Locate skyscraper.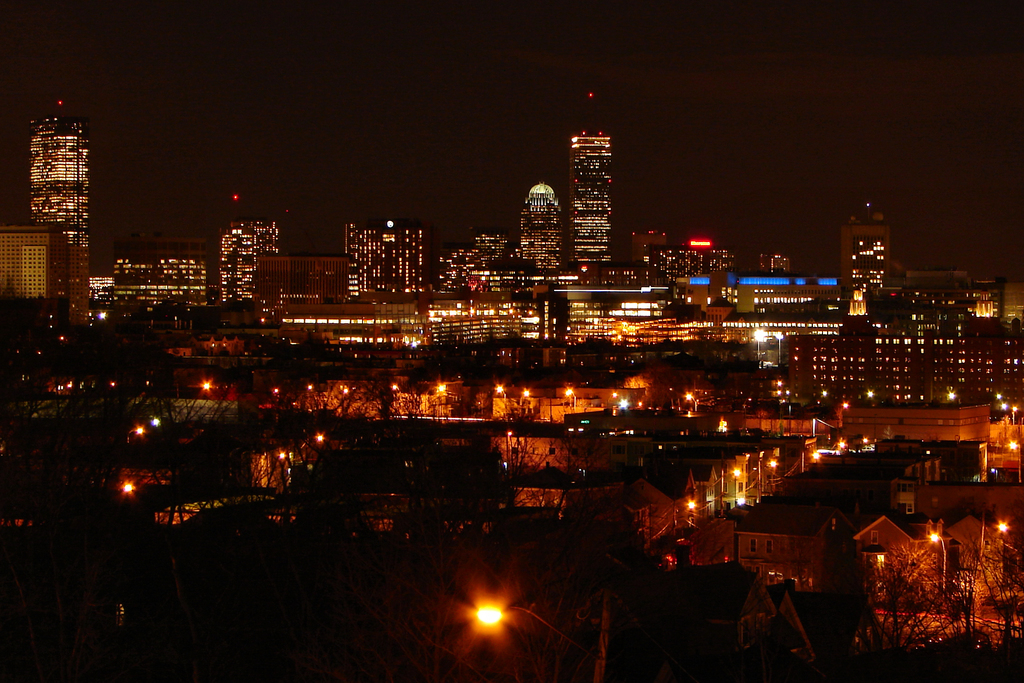
Bounding box: x1=8, y1=90, x2=104, y2=304.
